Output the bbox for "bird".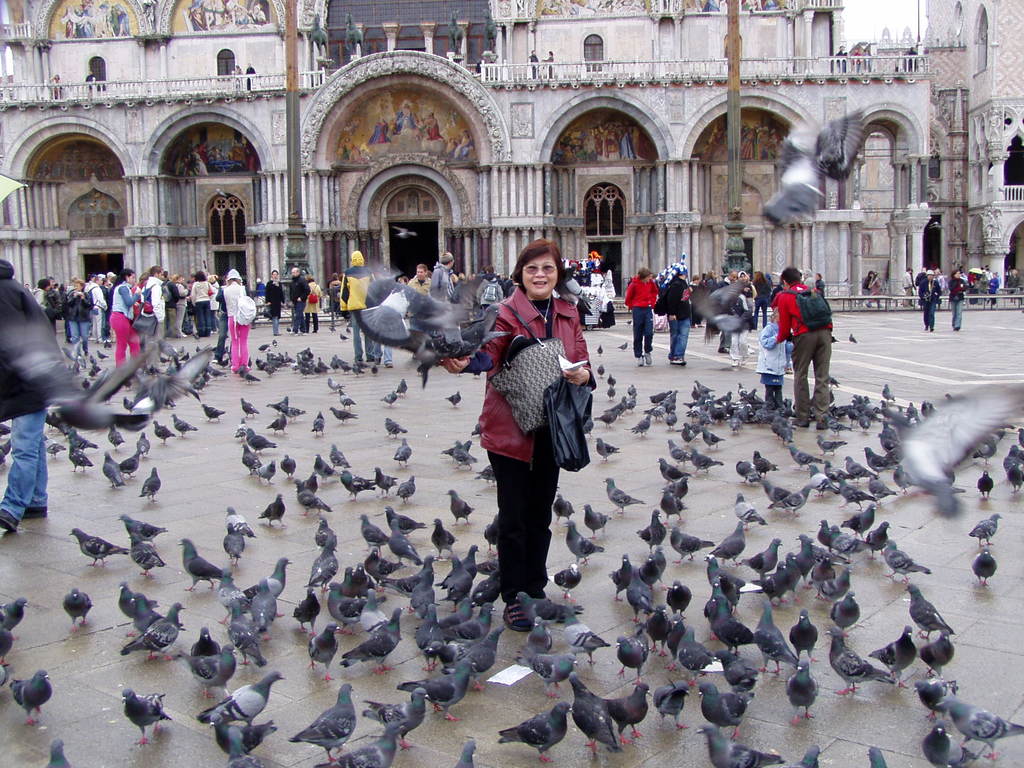
x1=663, y1=606, x2=689, y2=658.
